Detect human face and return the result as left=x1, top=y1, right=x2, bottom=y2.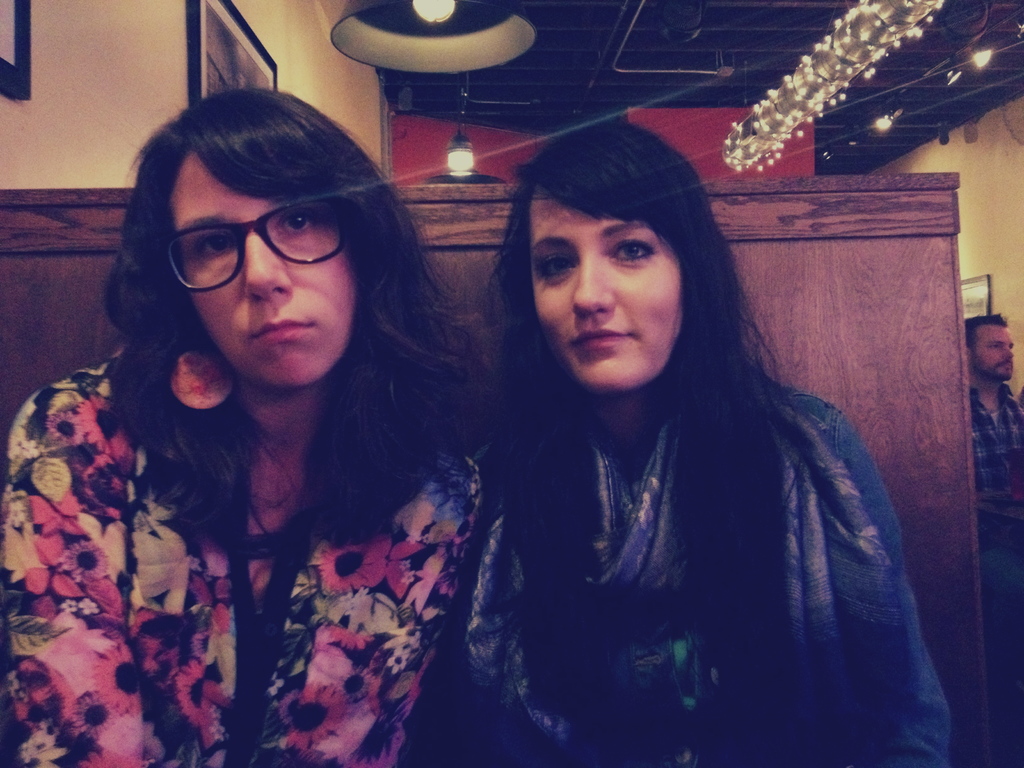
left=173, top=161, right=347, bottom=381.
